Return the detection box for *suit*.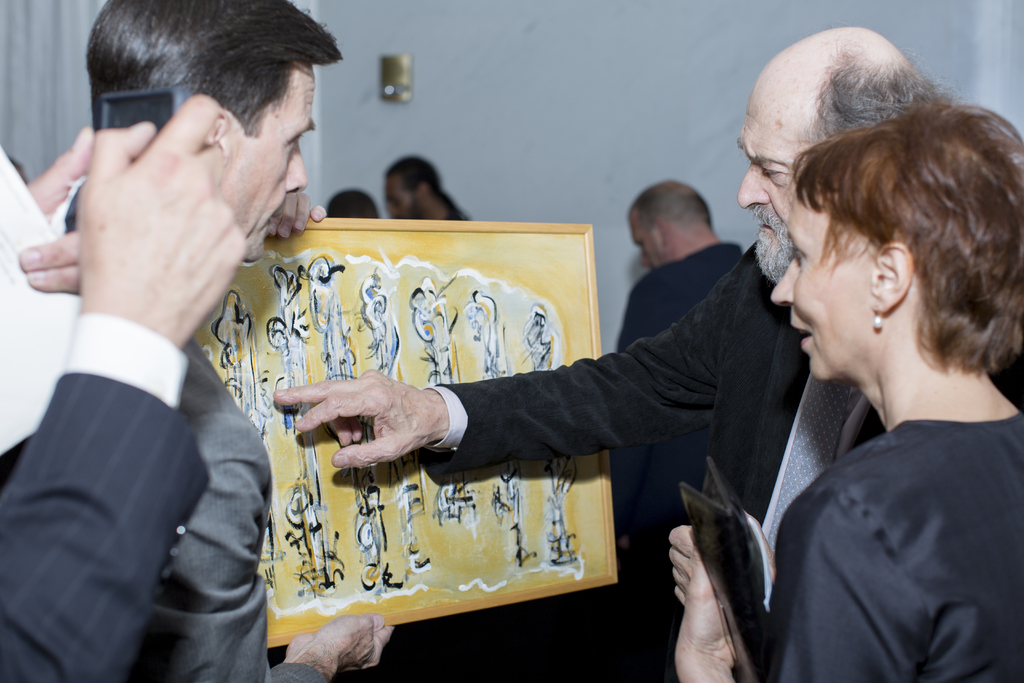
bbox(0, 312, 214, 682).
